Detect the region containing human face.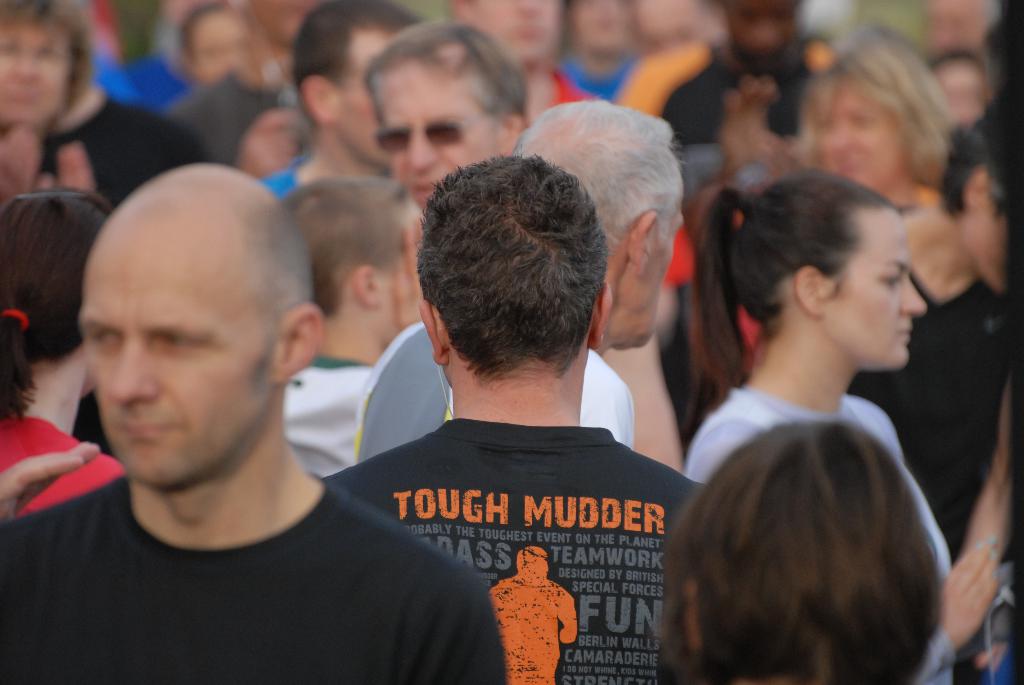
locate(577, 0, 640, 48).
